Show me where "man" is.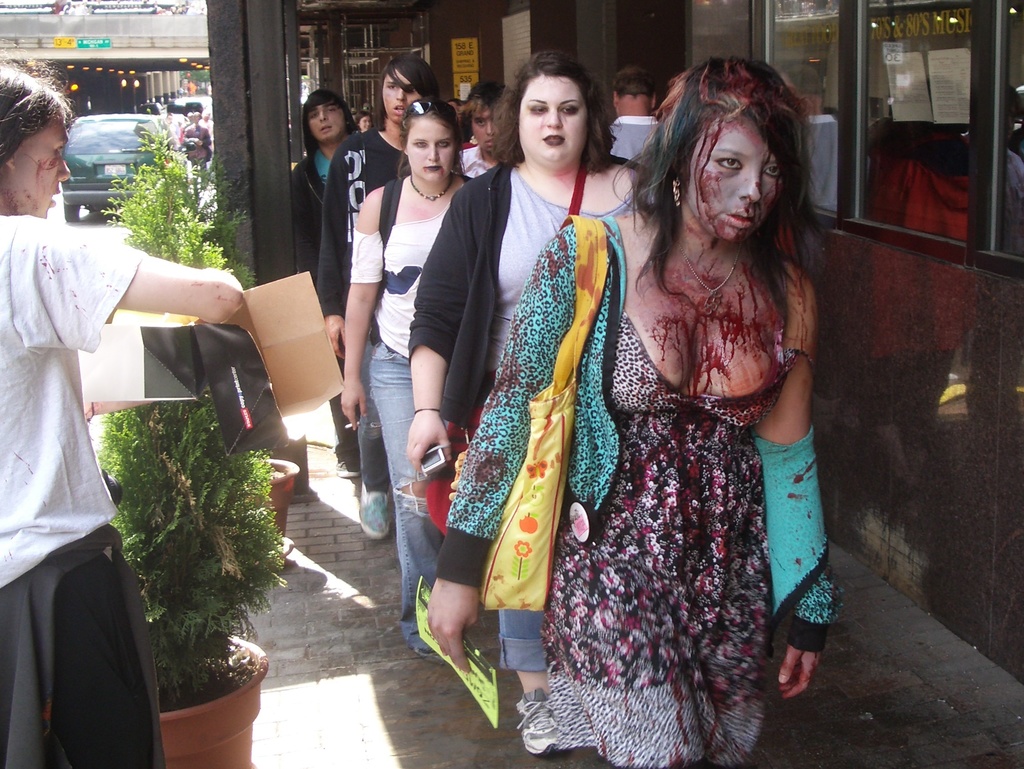
"man" is at left=603, top=61, right=669, bottom=172.
